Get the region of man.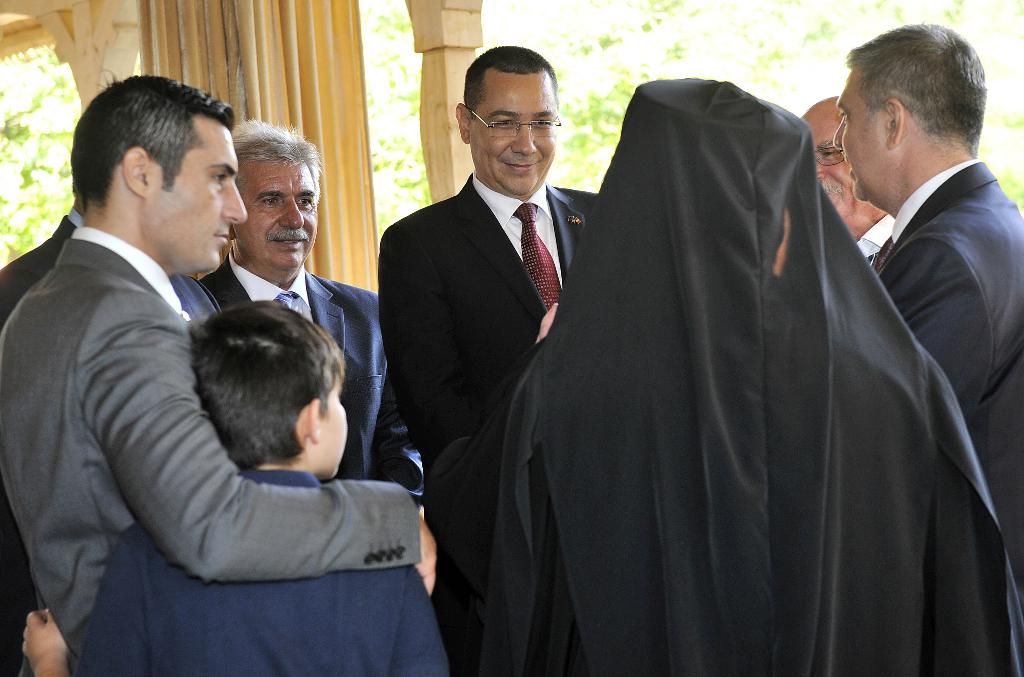
[left=801, top=96, right=897, bottom=266].
